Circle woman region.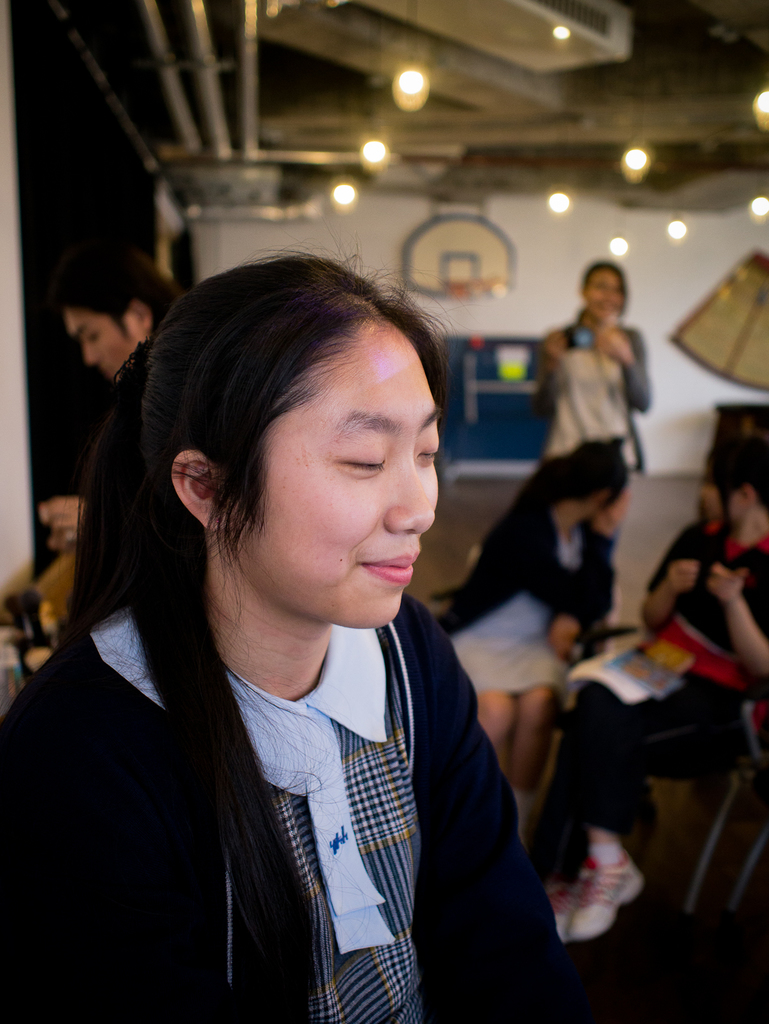
Region: box=[519, 433, 768, 952].
